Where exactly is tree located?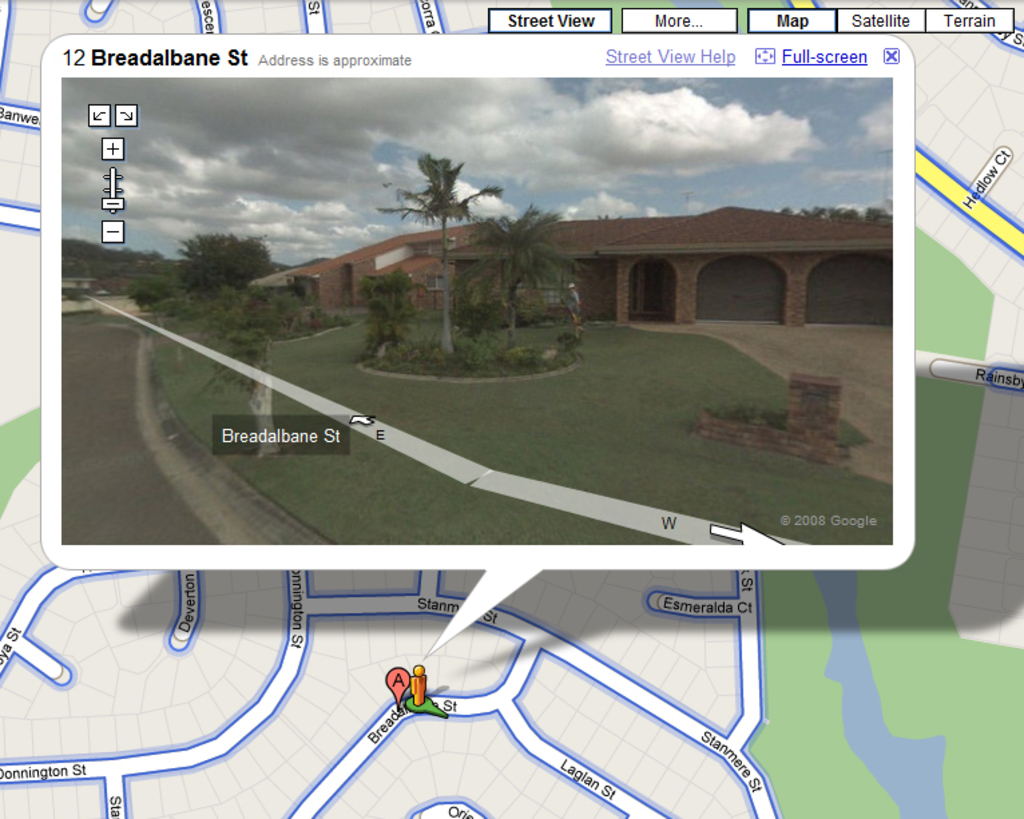
Its bounding box is bbox=(459, 204, 591, 369).
